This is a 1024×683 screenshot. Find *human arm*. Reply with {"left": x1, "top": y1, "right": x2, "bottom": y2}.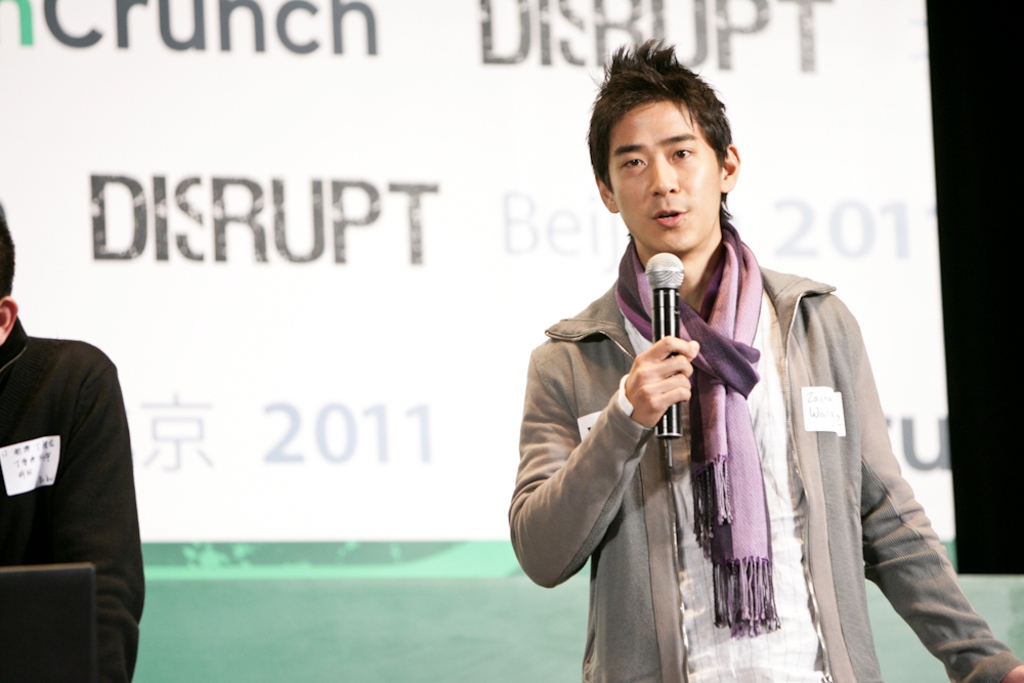
{"left": 531, "top": 349, "right": 653, "bottom": 610}.
